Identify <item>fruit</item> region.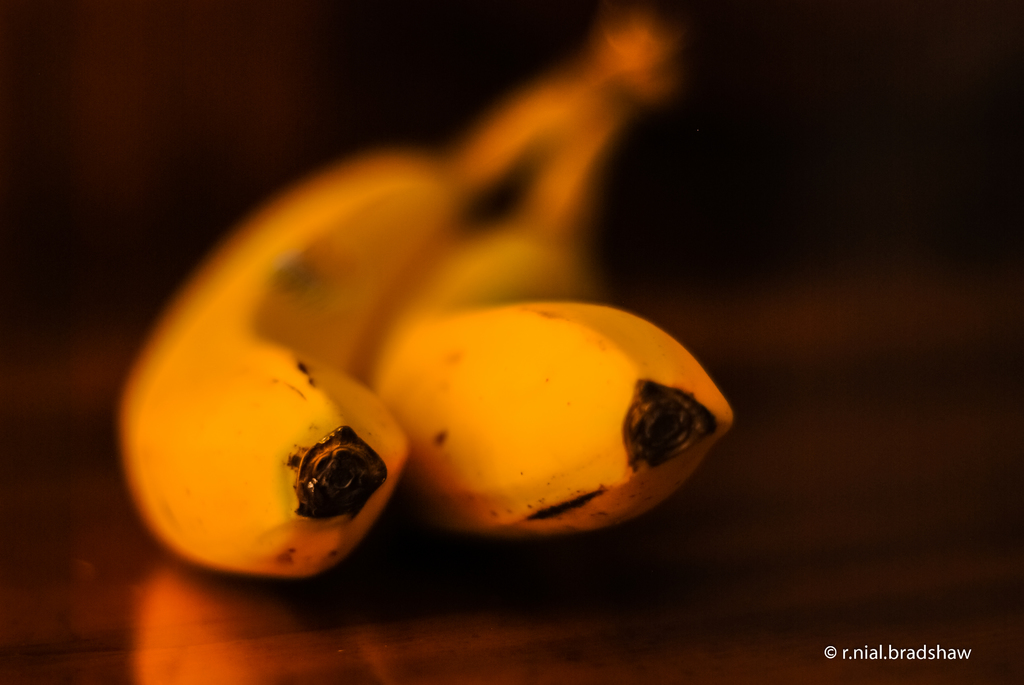
Region: bbox(394, 43, 740, 541).
